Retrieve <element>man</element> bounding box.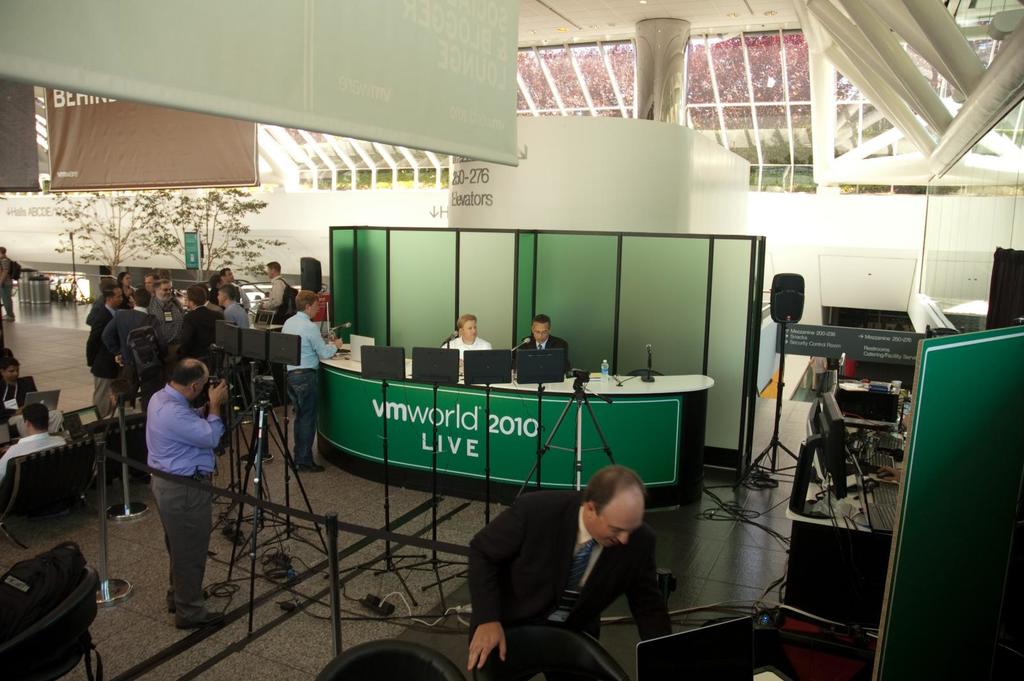
Bounding box: l=0, t=241, r=19, b=324.
